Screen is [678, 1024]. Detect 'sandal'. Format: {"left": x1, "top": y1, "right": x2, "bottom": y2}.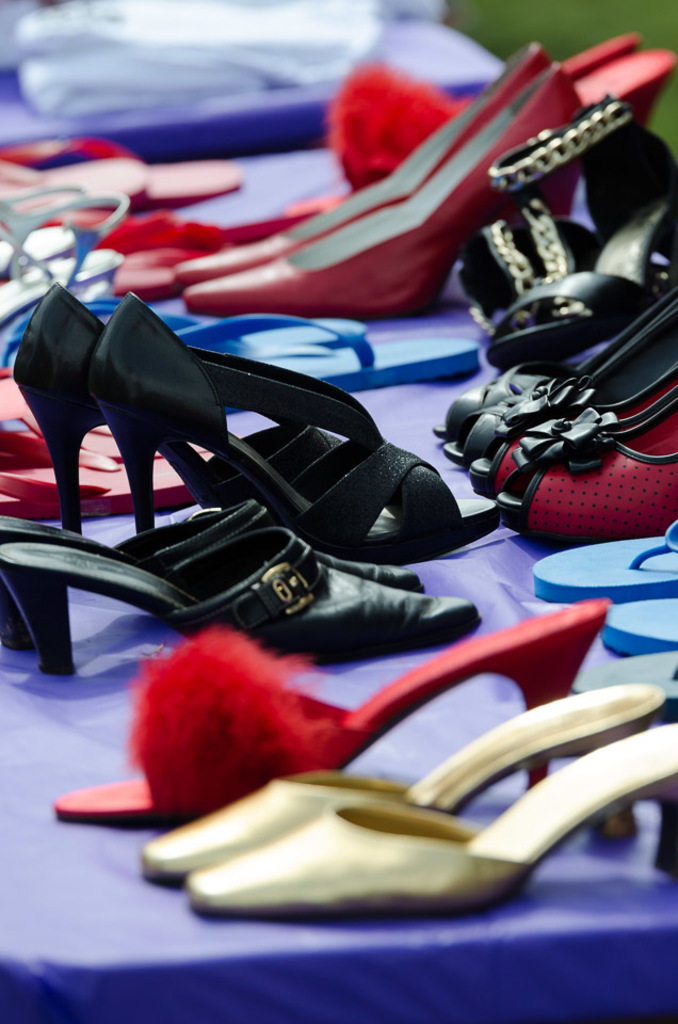
{"left": 478, "top": 93, "right": 659, "bottom": 297}.
